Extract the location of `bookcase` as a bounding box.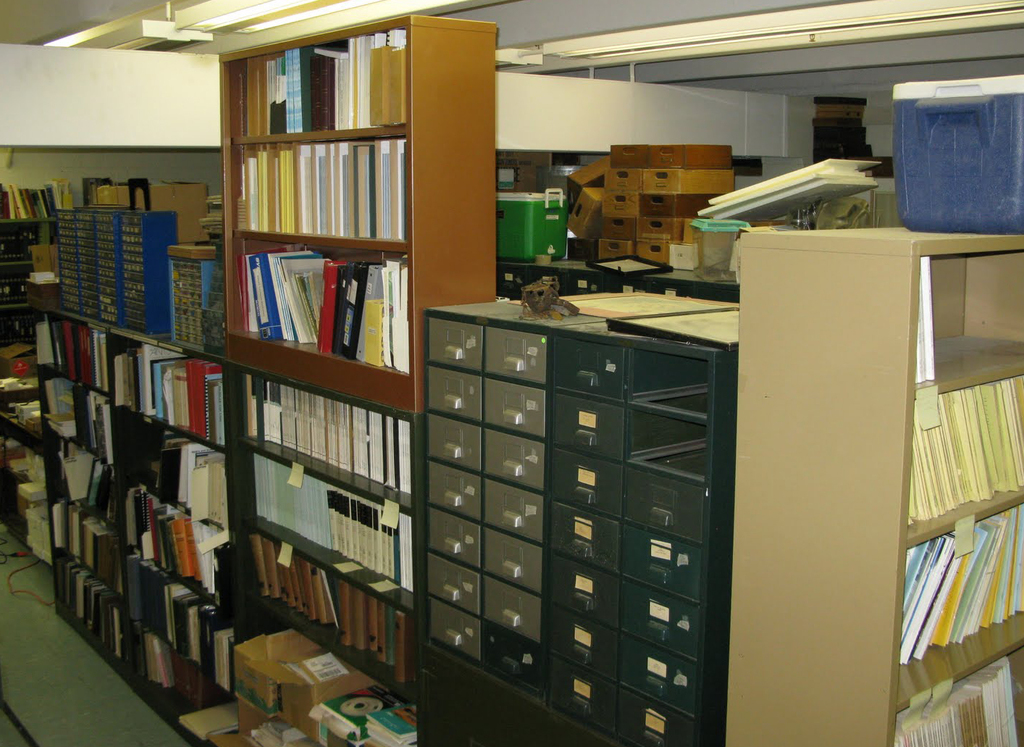
bbox=(213, 11, 498, 409).
